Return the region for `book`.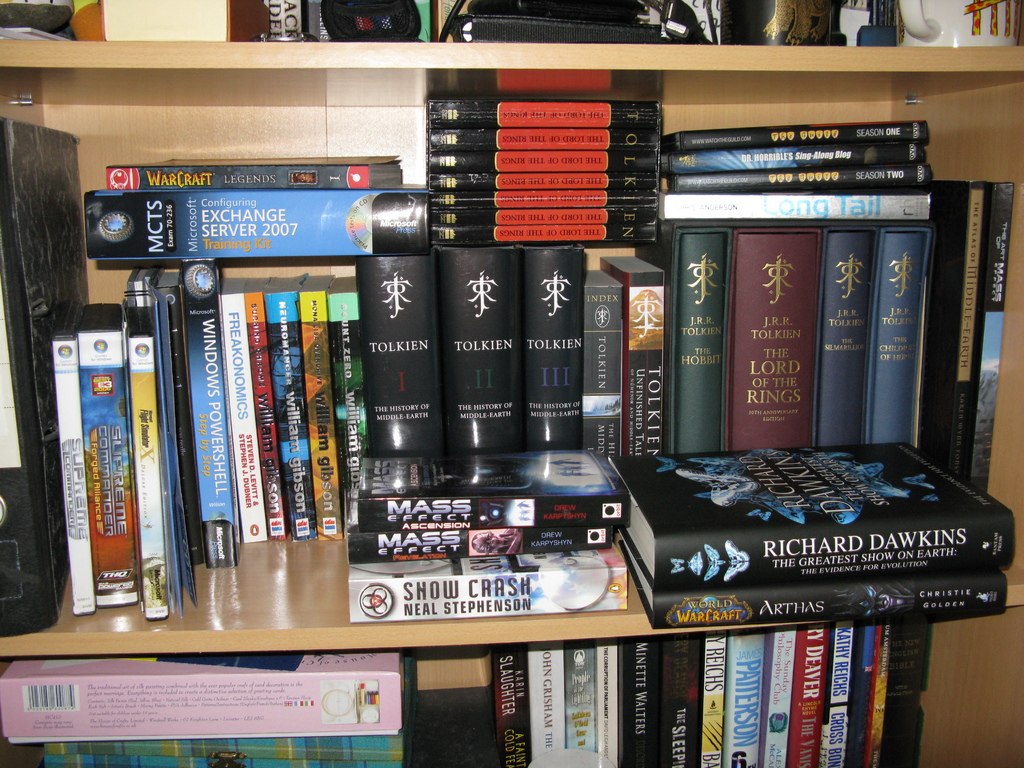
[left=345, top=552, right=625, bottom=624].
